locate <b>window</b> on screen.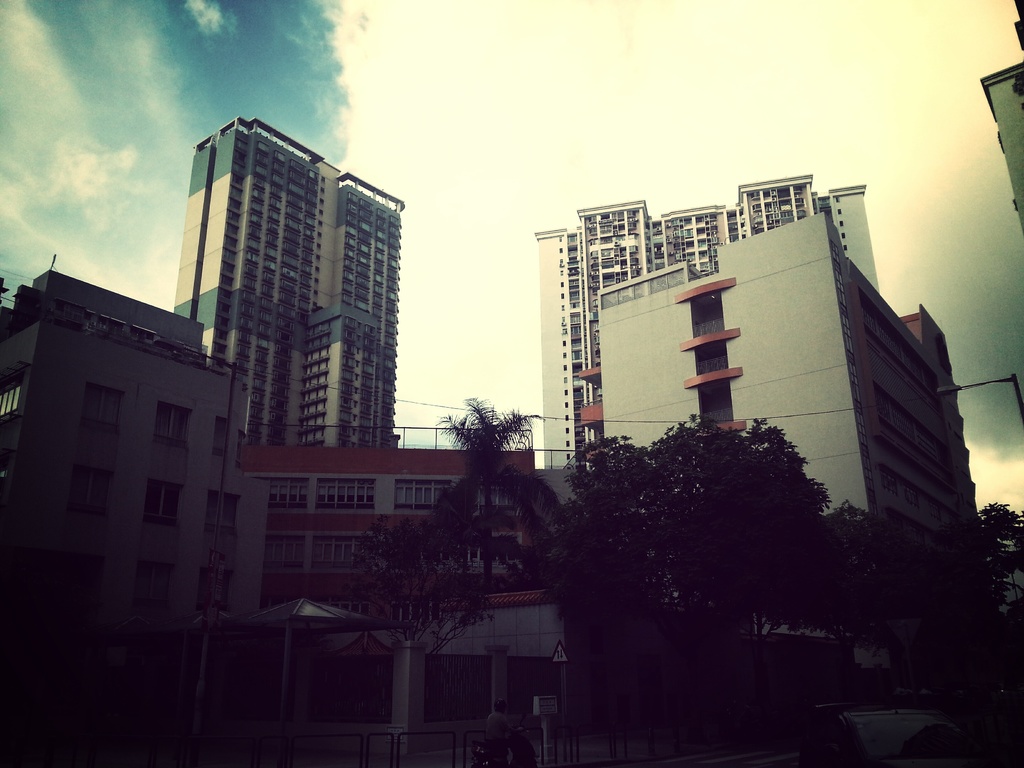
On screen at (79,460,108,516).
